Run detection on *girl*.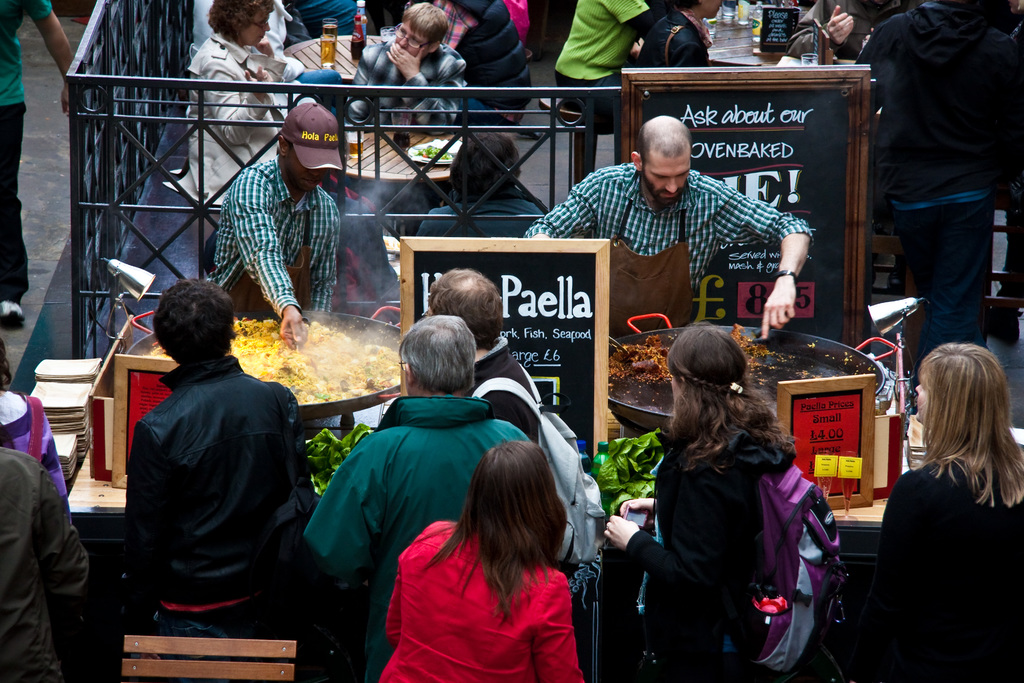
Result: detection(121, 276, 316, 639).
